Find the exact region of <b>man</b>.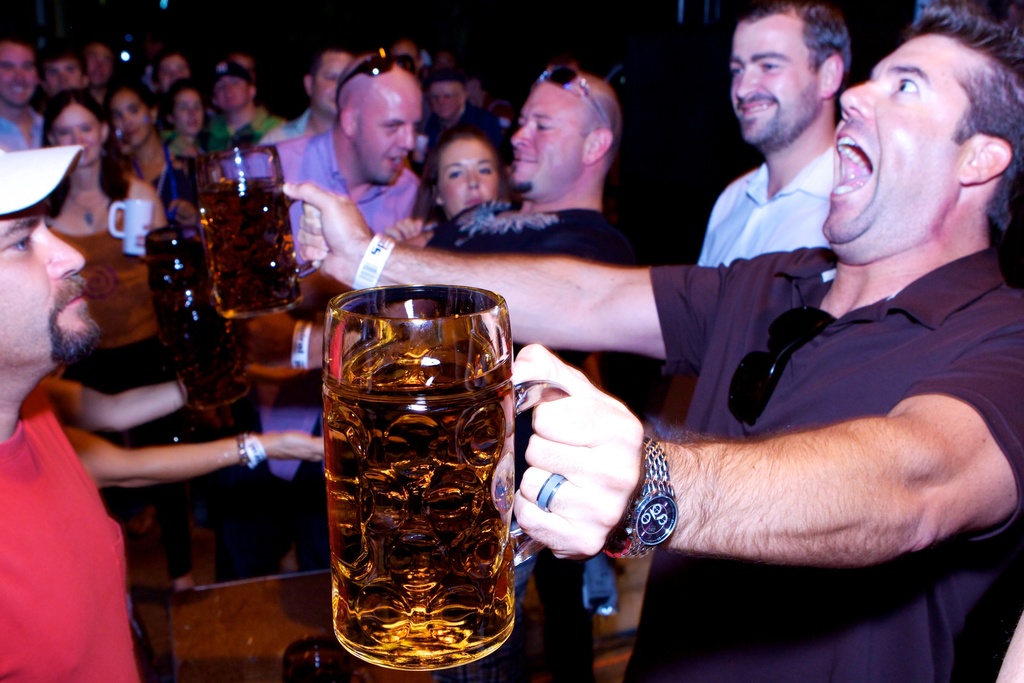
Exact region: (266,47,349,138).
